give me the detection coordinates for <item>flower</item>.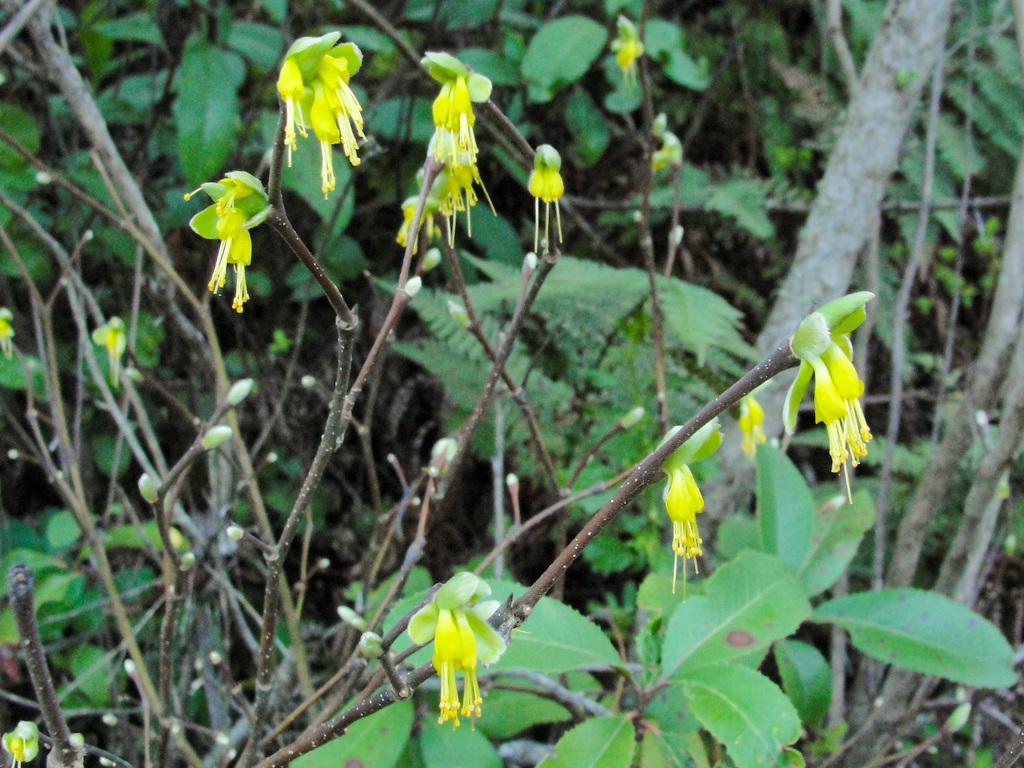
bbox=(308, 38, 369, 187).
